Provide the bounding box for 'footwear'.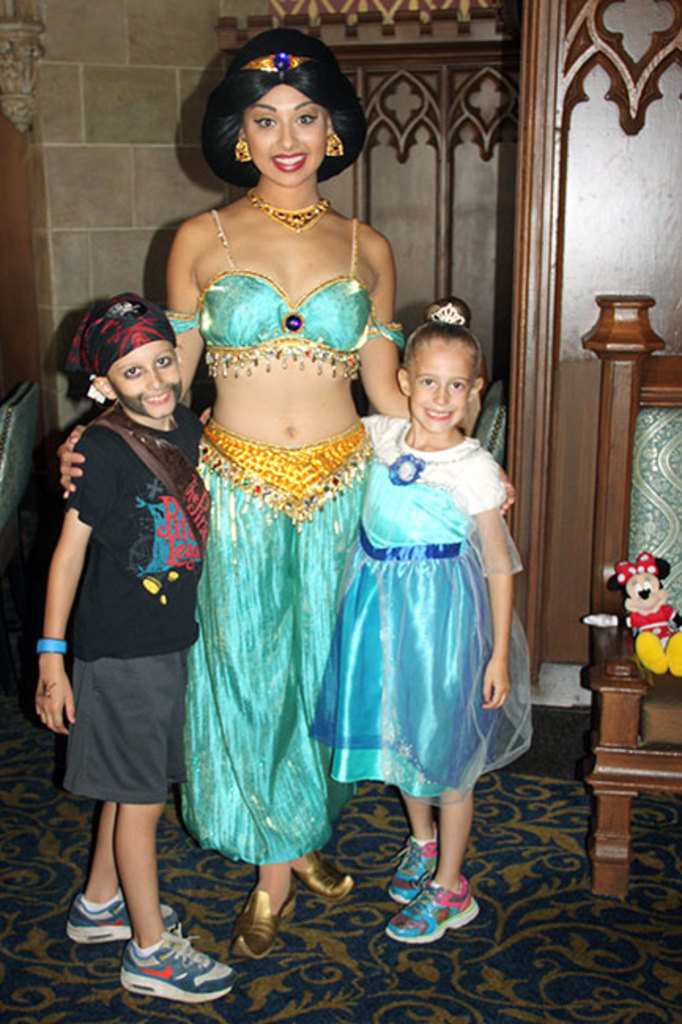
crop(66, 893, 186, 947).
